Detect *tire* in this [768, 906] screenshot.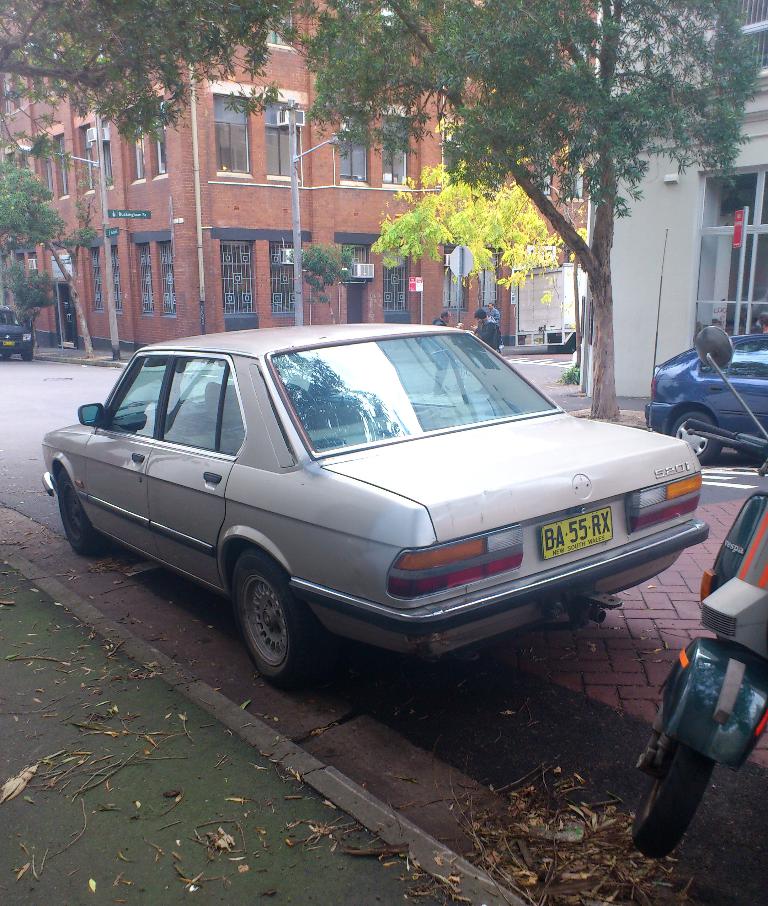
Detection: 232/546/321/691.
